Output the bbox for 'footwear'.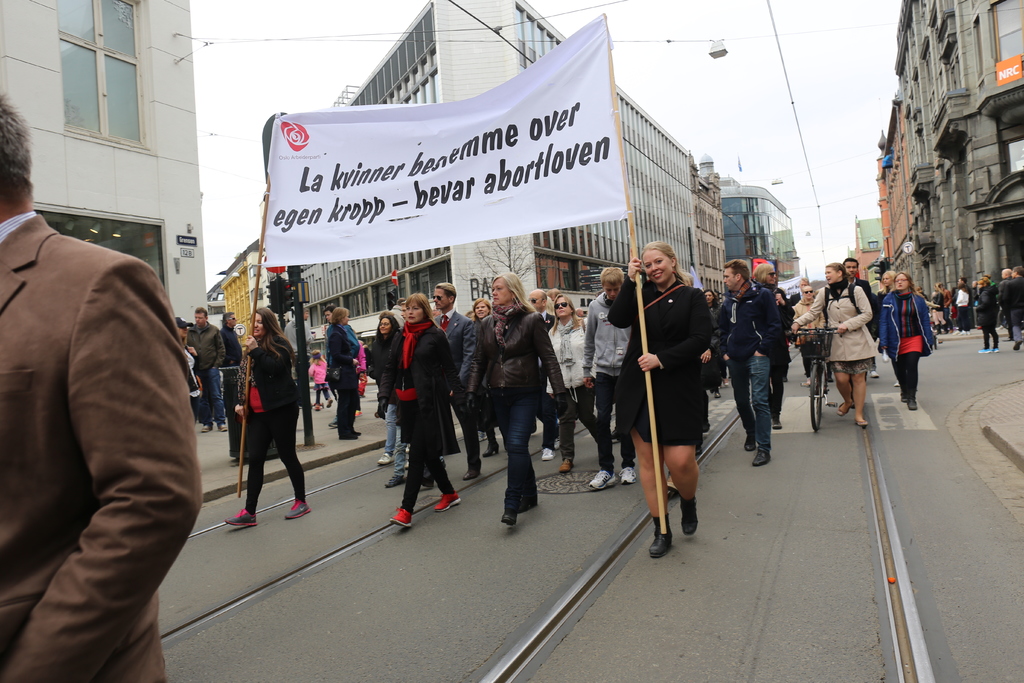
620/466/637/484.
